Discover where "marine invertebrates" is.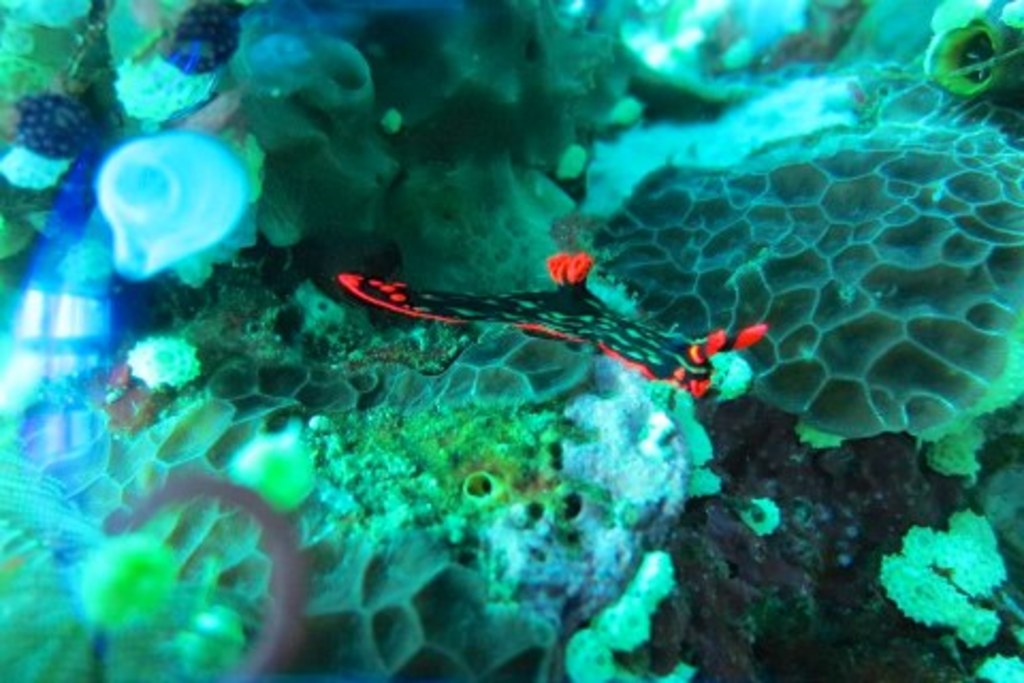
Discovered at bbox(113, 0, 207, 124).
